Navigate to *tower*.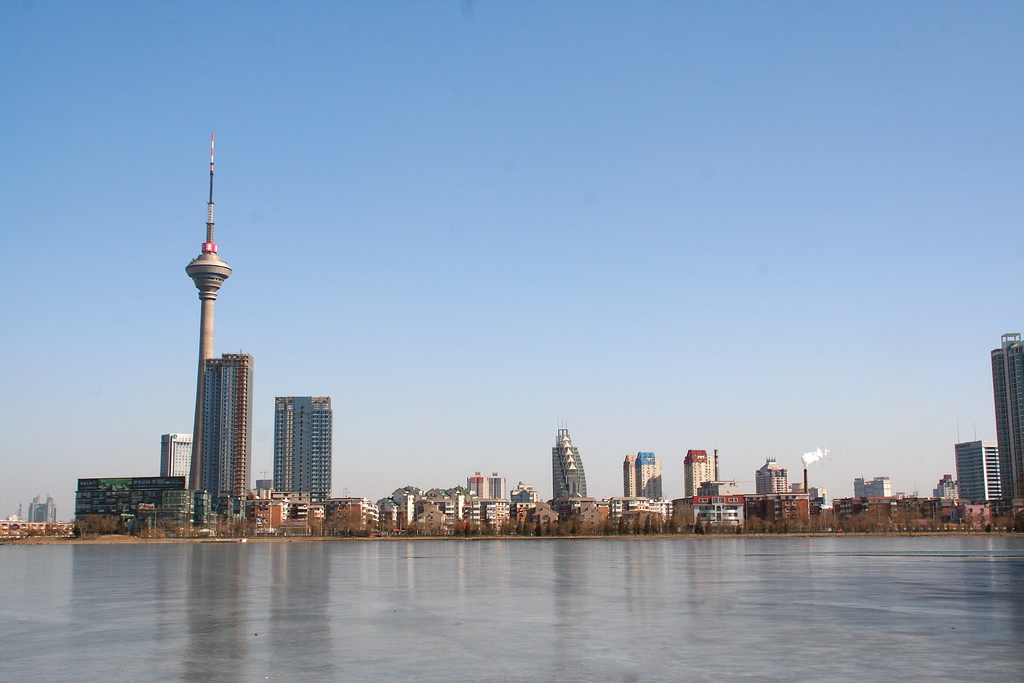
Navigation target: 173,428,185,481.
